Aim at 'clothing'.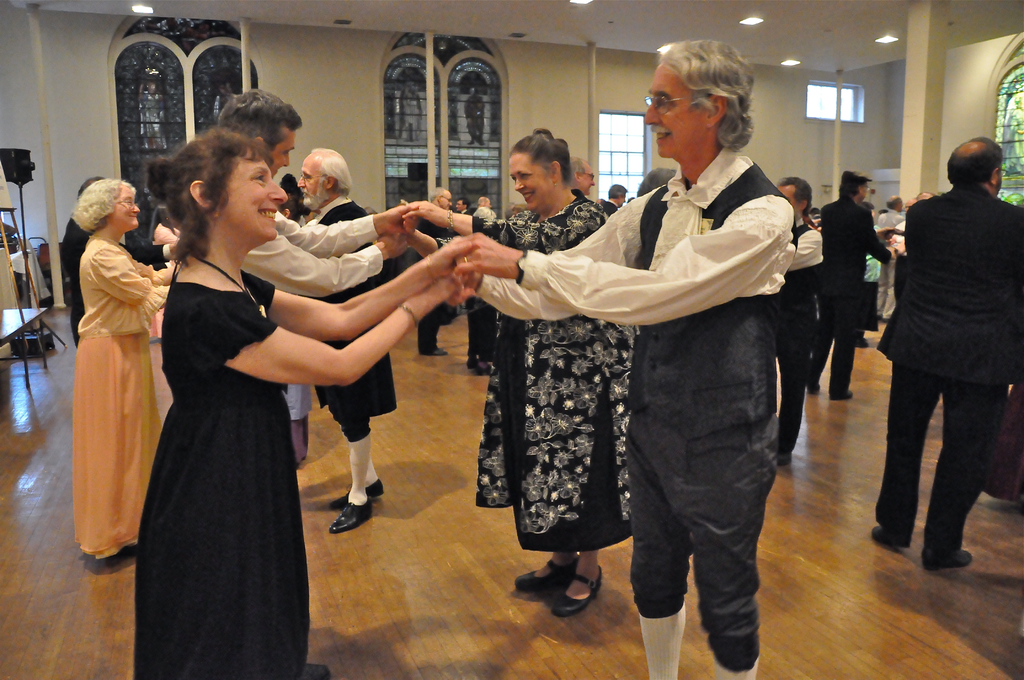
Aimed at crop(812, 198, 890, 401).
